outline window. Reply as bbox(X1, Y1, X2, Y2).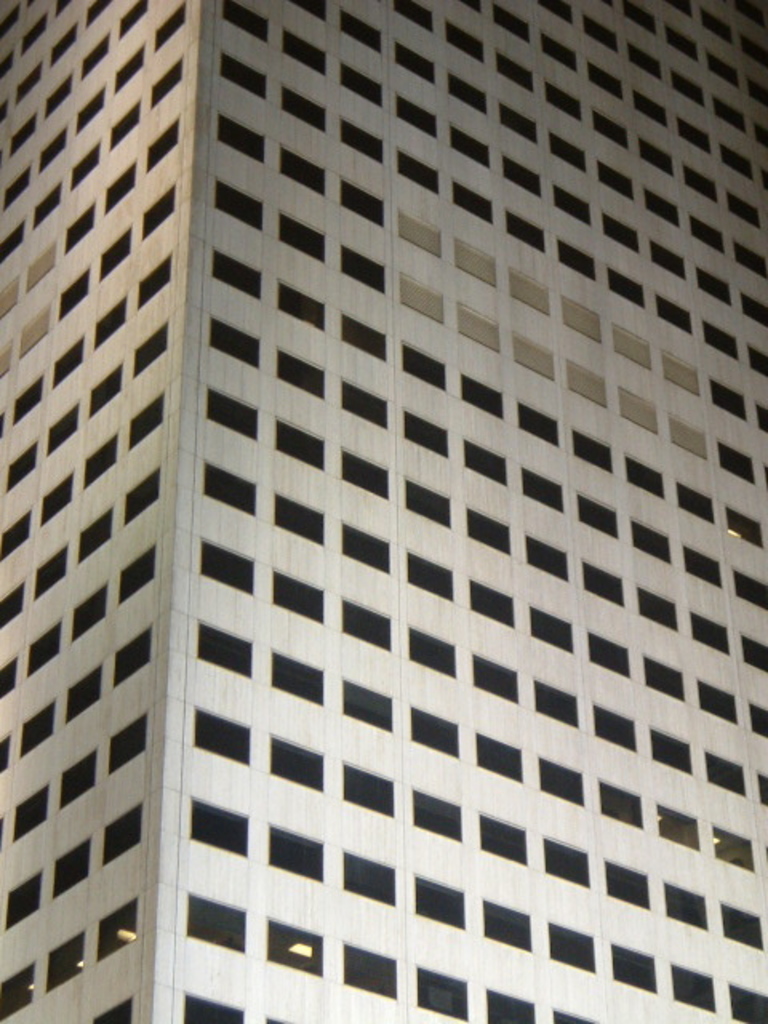
bbox(496, 48, 531, 91).
